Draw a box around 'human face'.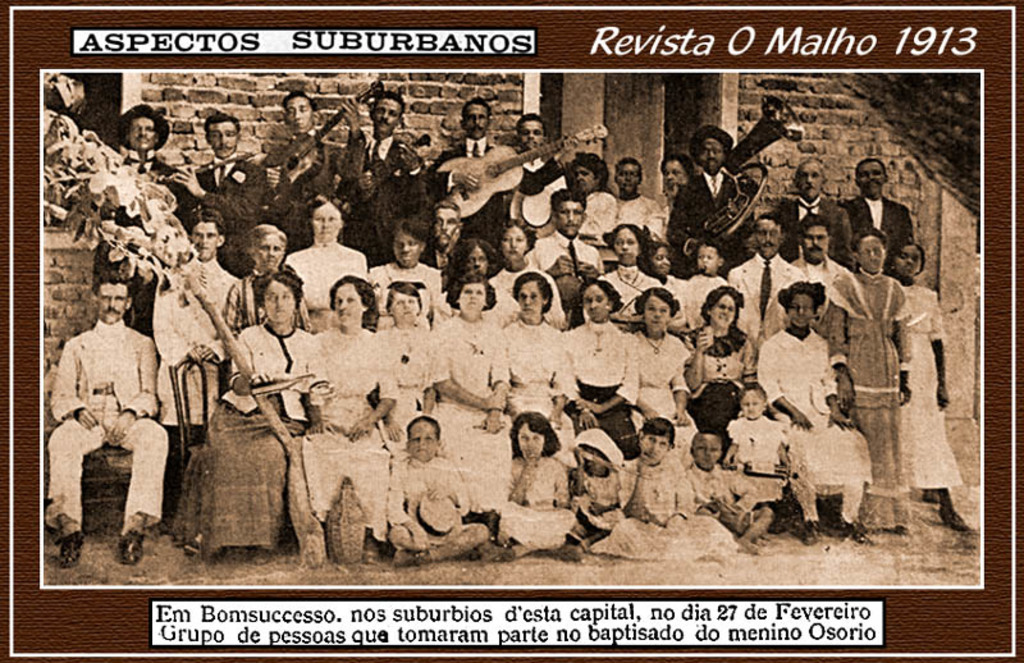
left=207, top=124, right=233, bottom=154.
